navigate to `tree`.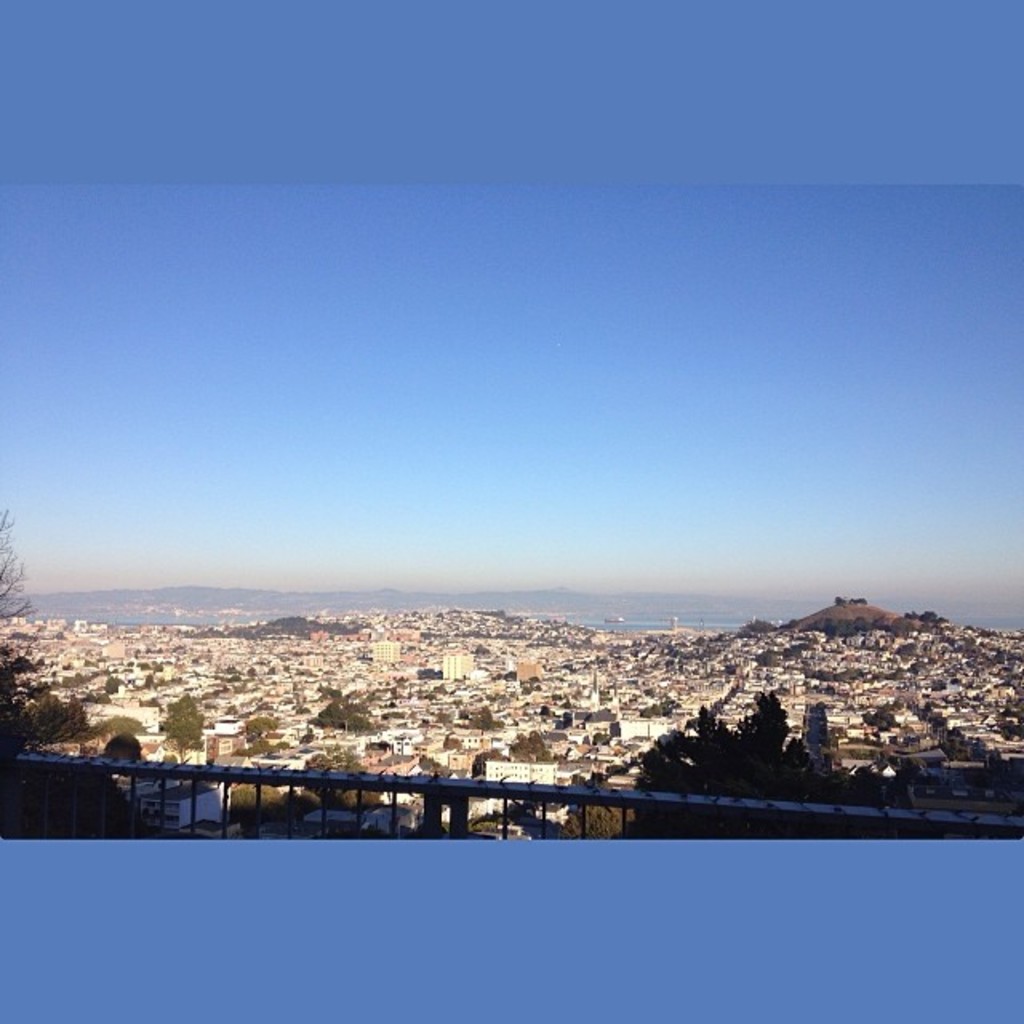
Navigation target: 0, 640, 88, 792.
